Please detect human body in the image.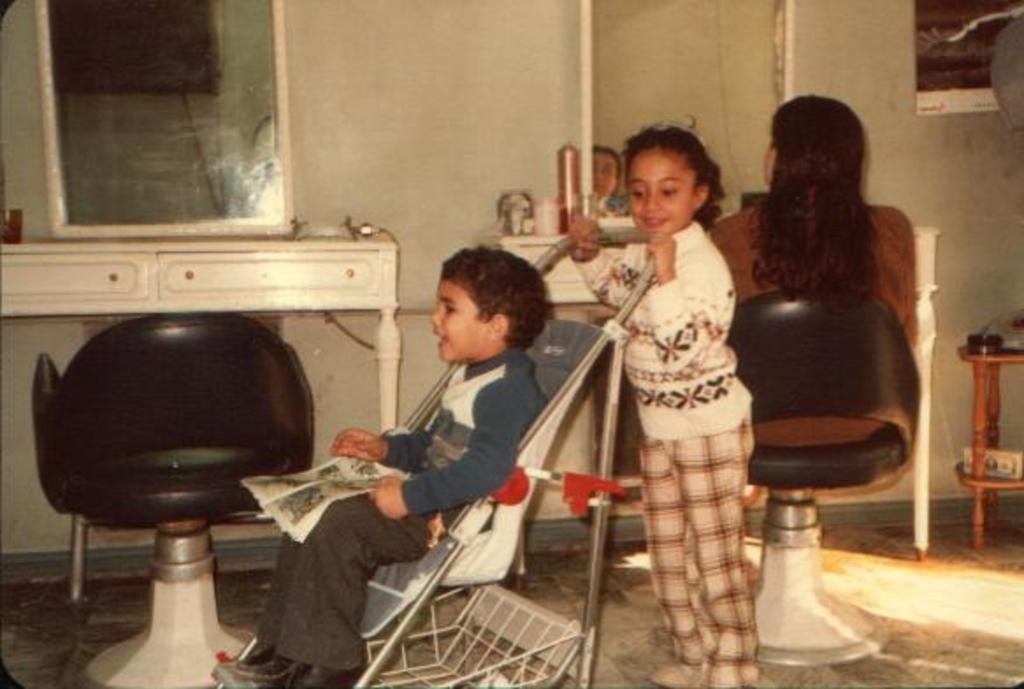
(225,348,546,687).
